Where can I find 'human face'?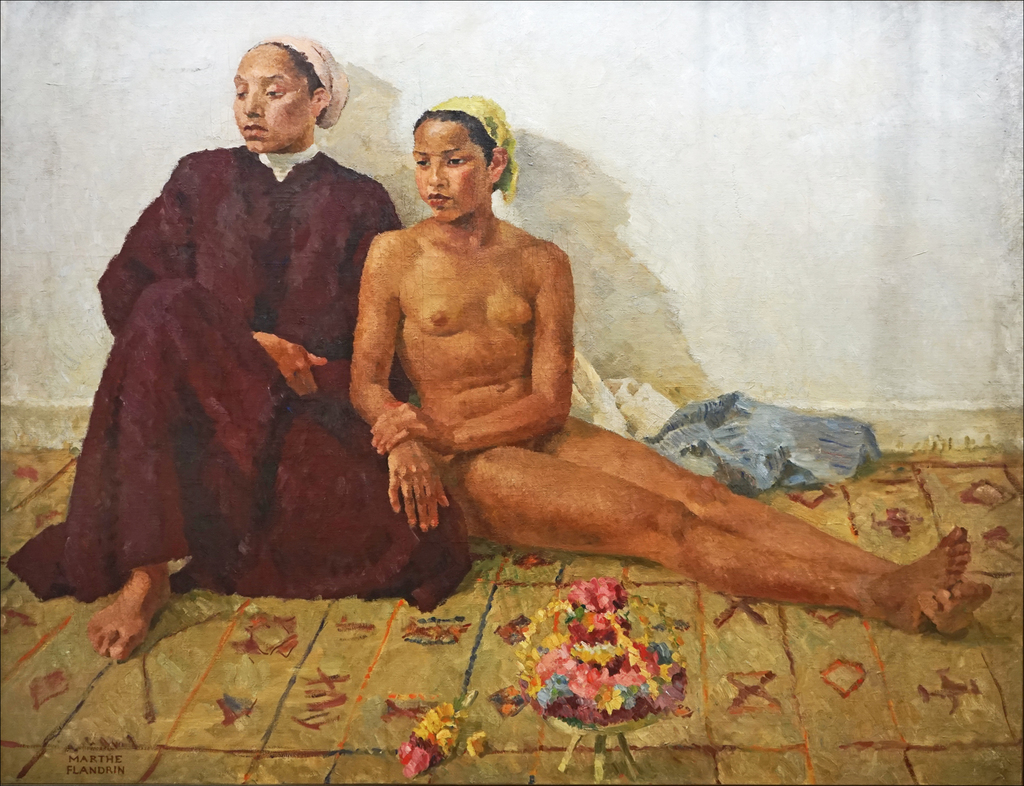
You can find it at x1=415, y1=110, x2=490, y2=224.
